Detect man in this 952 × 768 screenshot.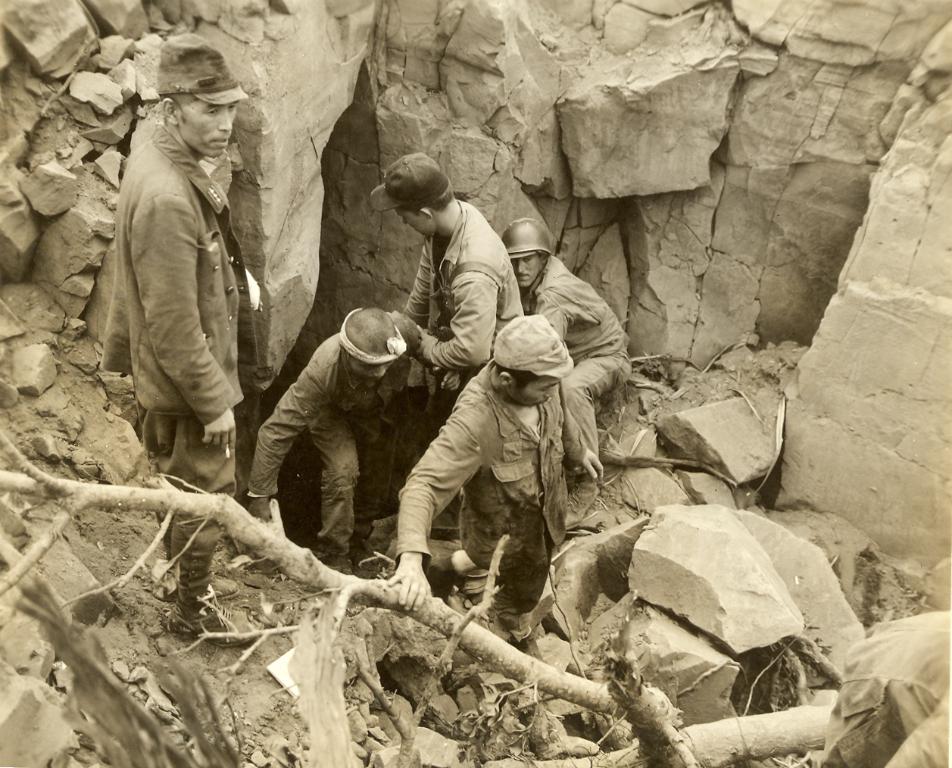
Detection: (395, 309, 601, 666).
